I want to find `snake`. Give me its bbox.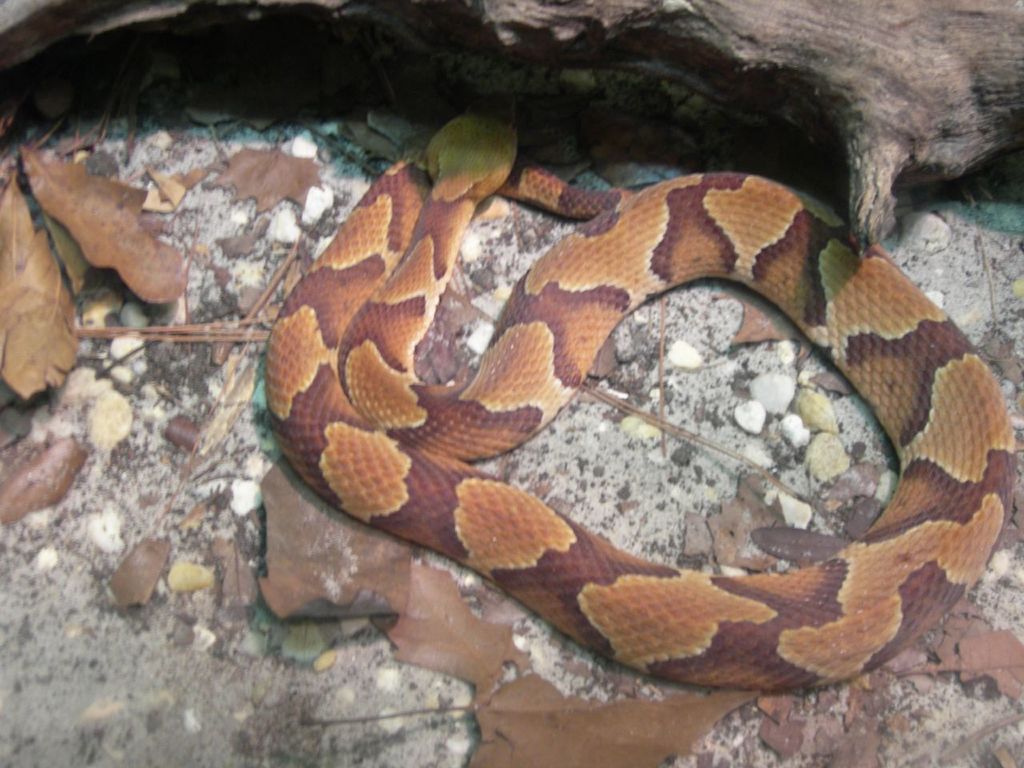
(268, 92, 1018, 691).
